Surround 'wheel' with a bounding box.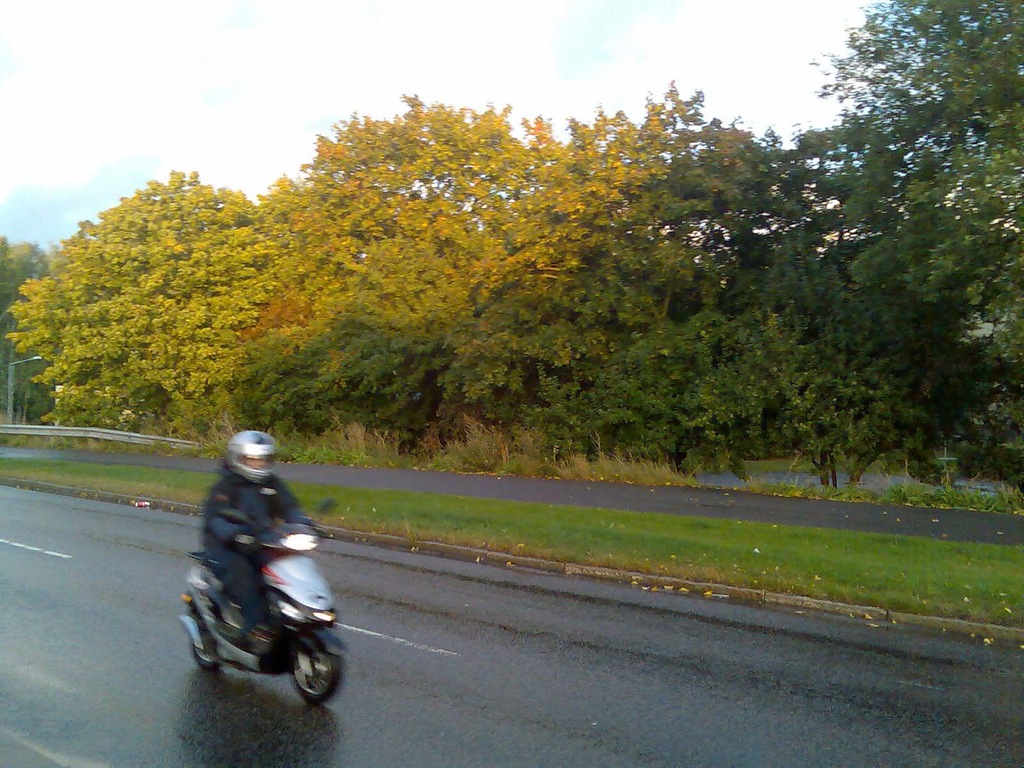
{"x1": 290, "y1": 641, "x2": 349, "y2": 703}.
